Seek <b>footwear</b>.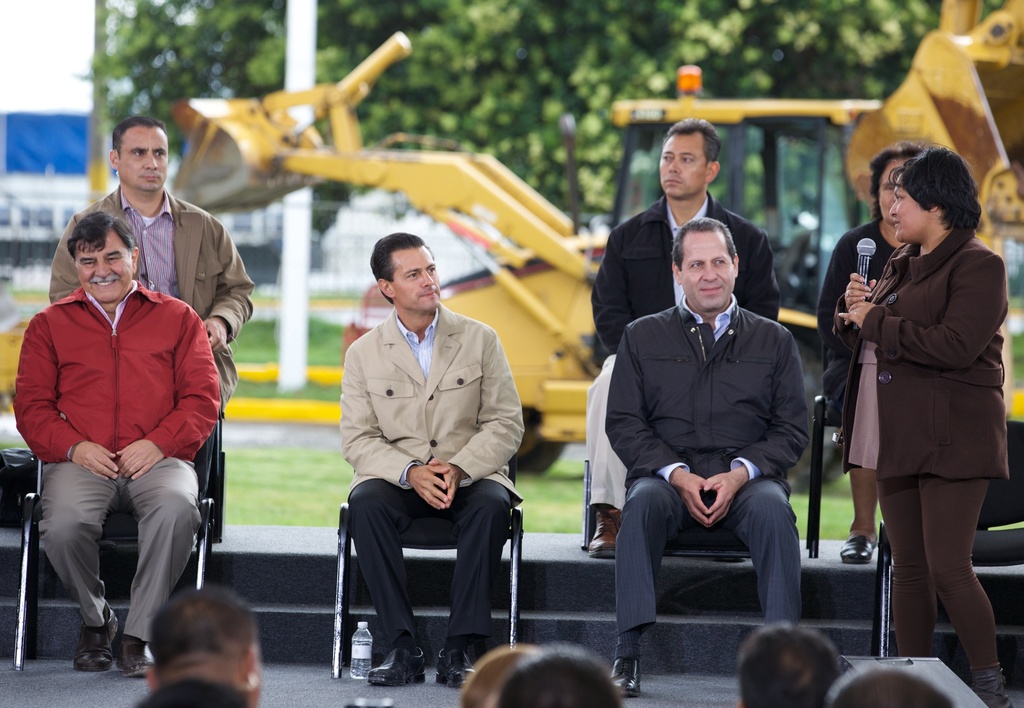
rect(837, 530, 882, 566).
